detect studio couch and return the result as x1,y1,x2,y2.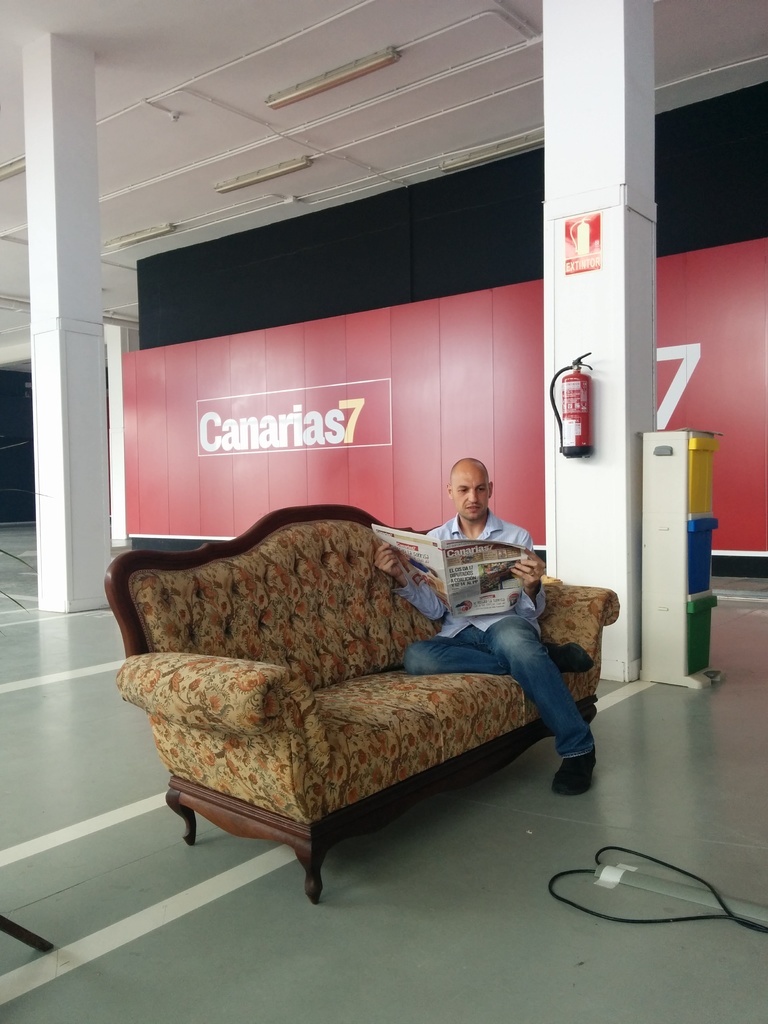
90,499,625,895.
